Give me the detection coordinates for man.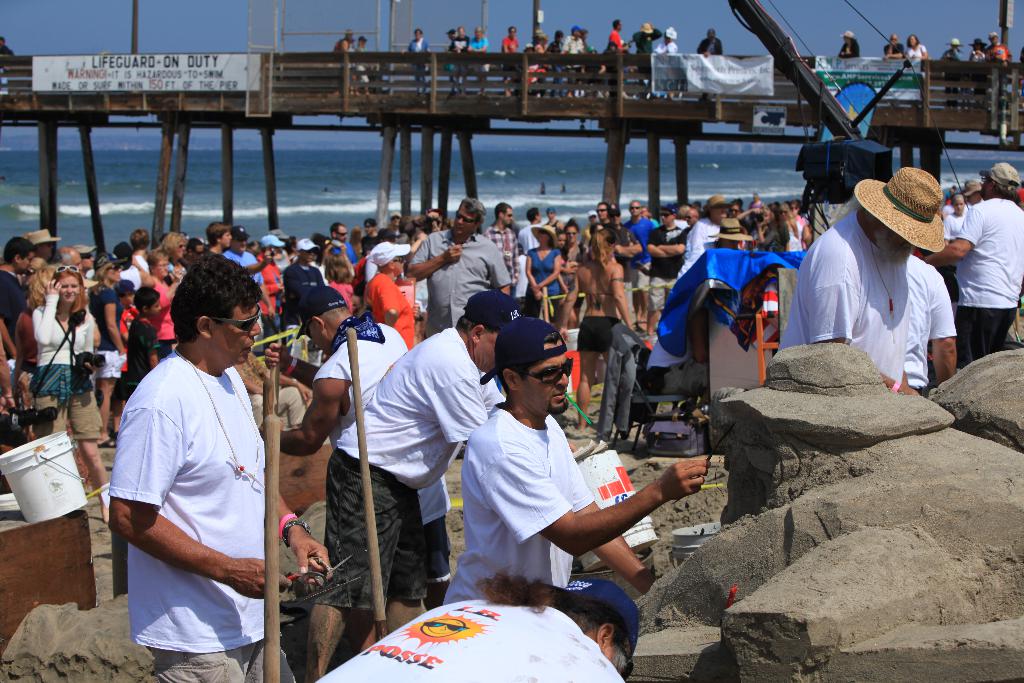
(left=642, top=202, right=687, bottom=338).
